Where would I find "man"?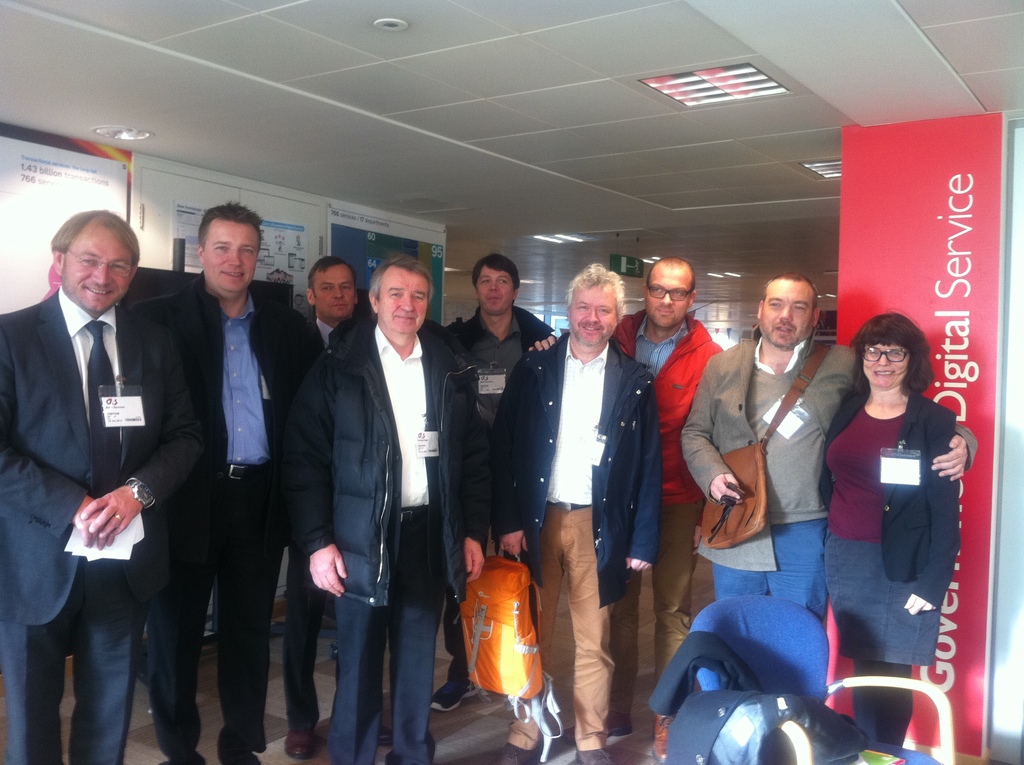
At x1=675 y1=269 x2=982 y2=640.
